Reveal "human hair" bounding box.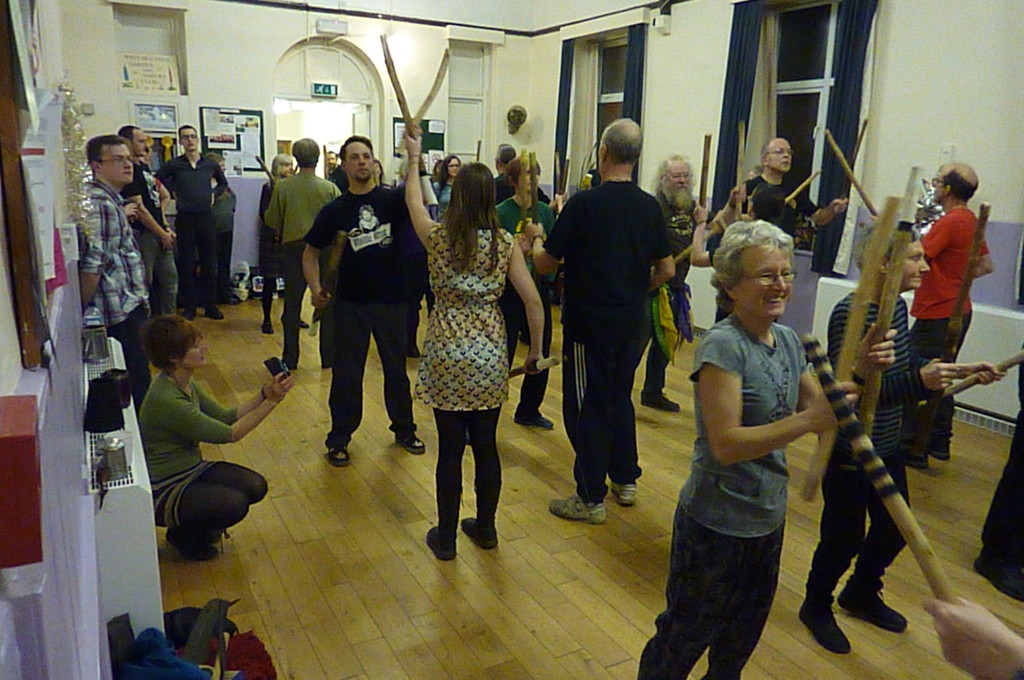
Revealed: bbox=[436, 157, 502, 260].
